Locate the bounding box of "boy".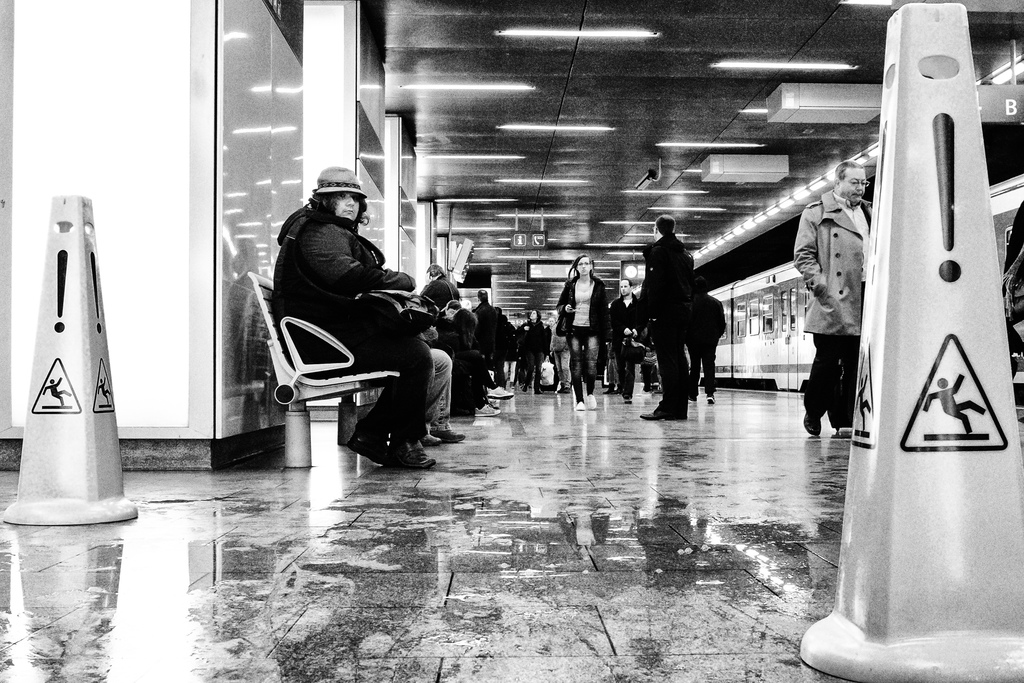
Bounding box: left=642, top=213, right=693, bottom=416.
